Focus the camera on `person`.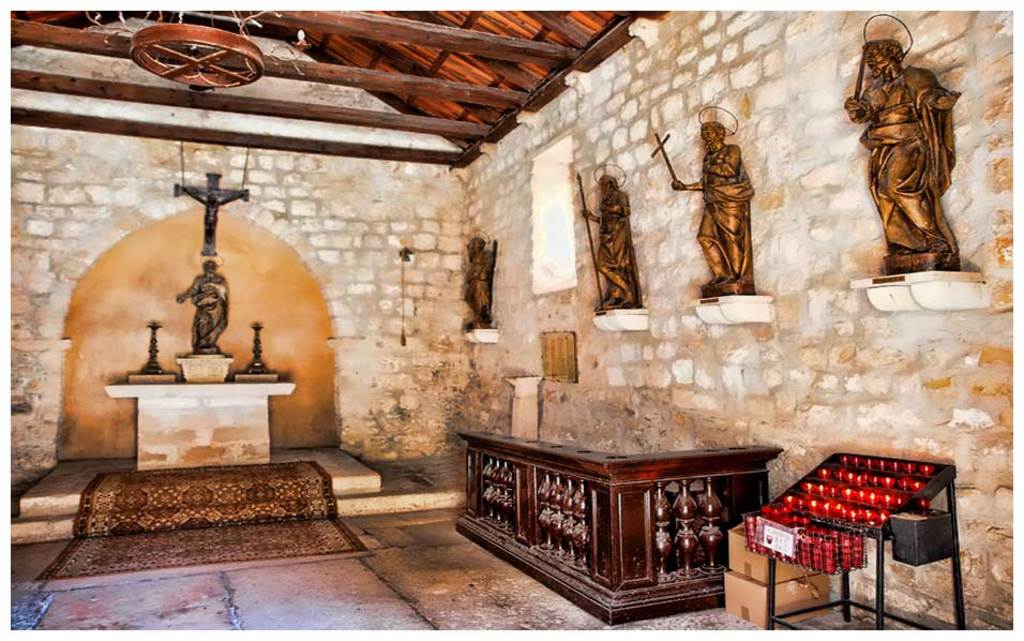
Focus region: BBox(854, 21, 964, 266).
